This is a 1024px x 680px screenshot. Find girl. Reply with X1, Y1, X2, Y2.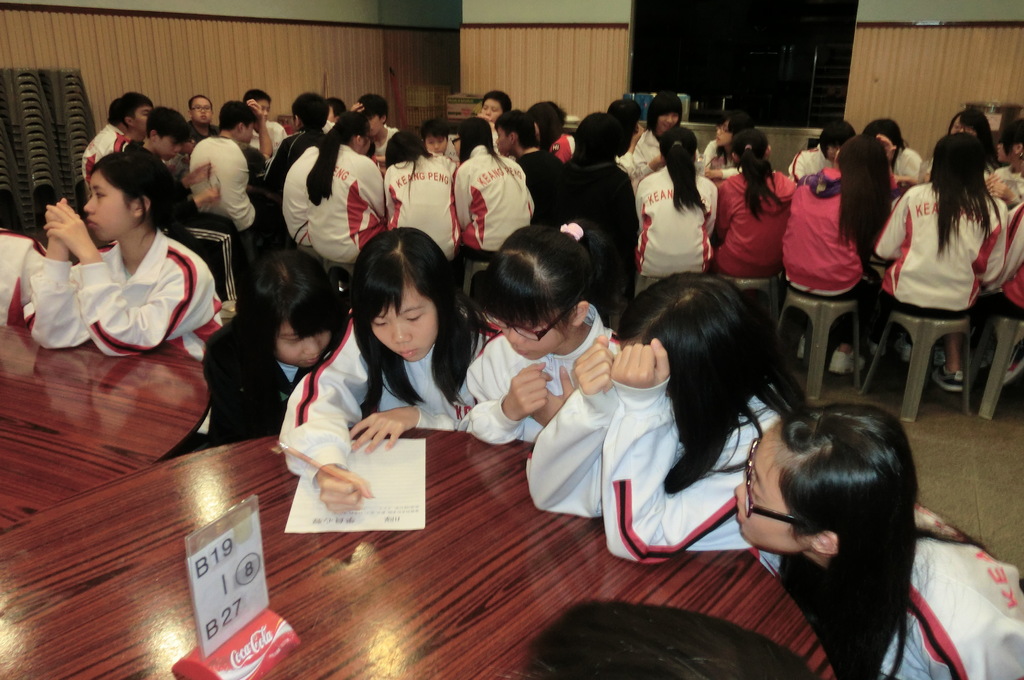
26, 143, 225, 449.
